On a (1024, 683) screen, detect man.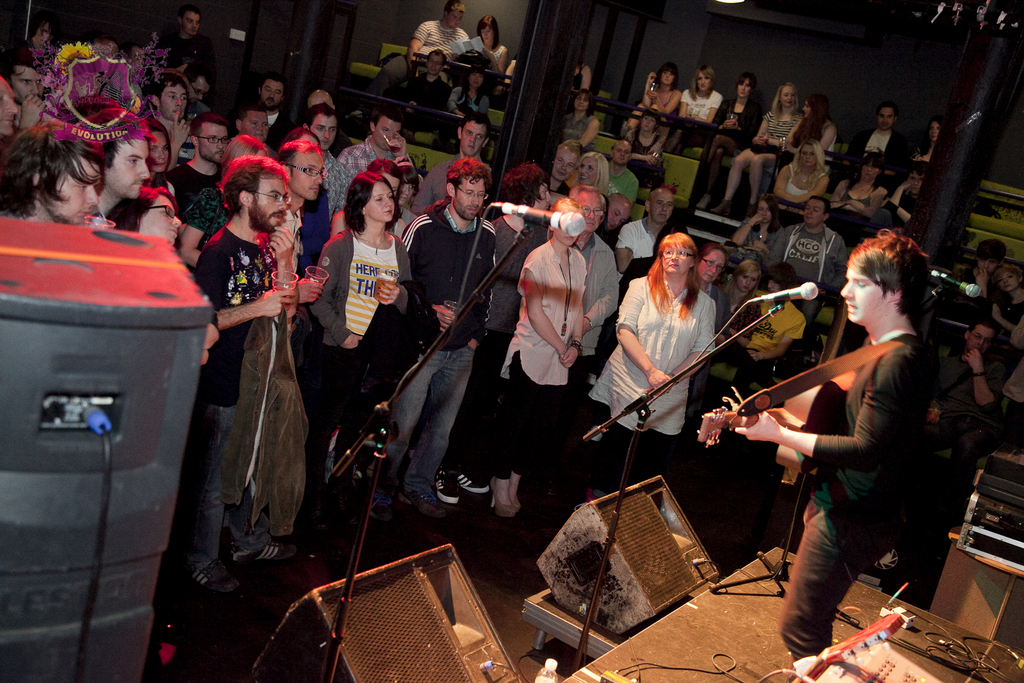
select_region(608, 185, 672, 274).
